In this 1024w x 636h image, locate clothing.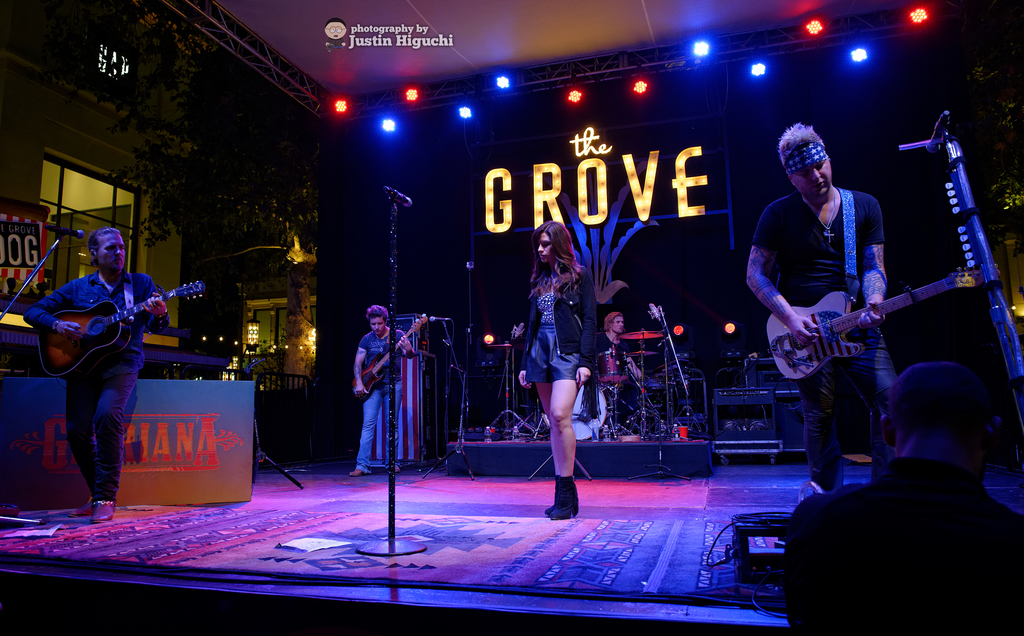
Bounding box: 39 263 172 499.
